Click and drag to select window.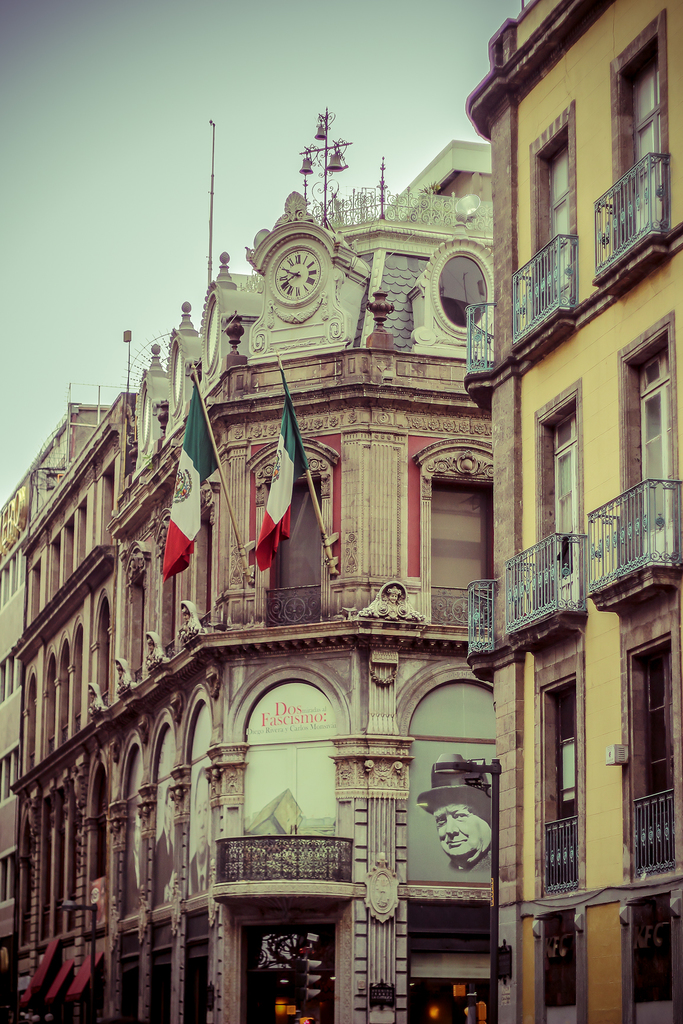
Selection: 635,636,673,881.
